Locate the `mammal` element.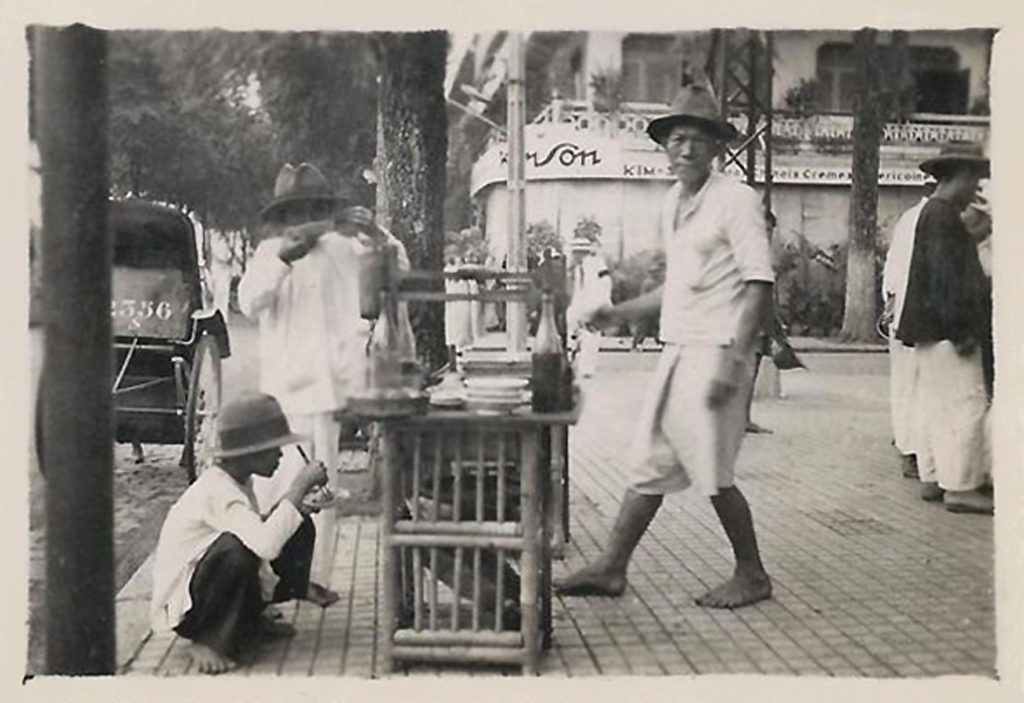
Element bbox: 960/175/996/281.
